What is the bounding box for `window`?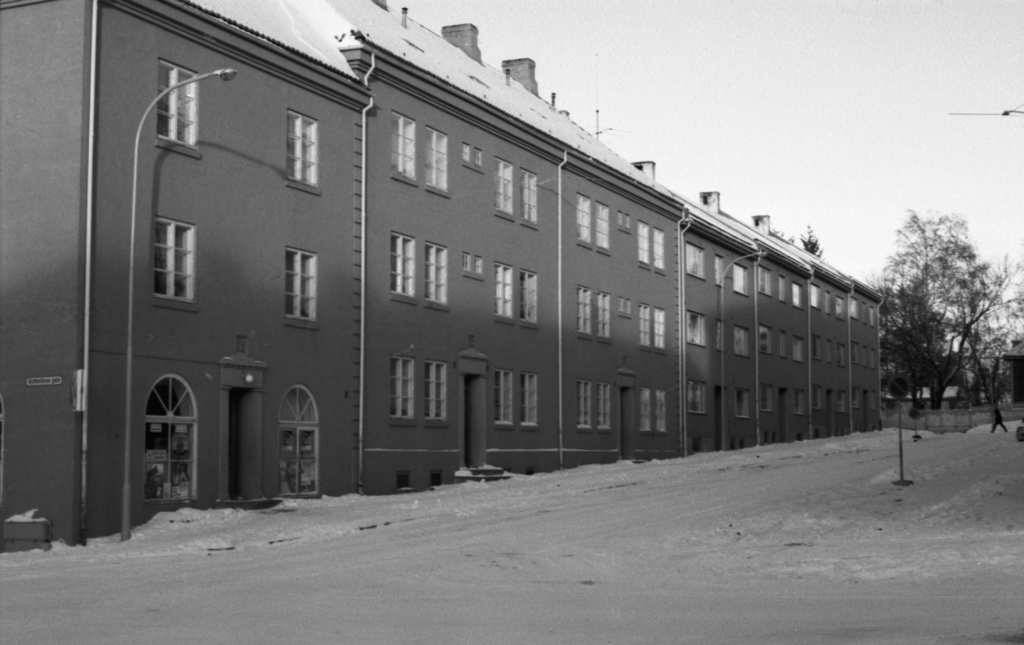
pyautogui.locateOnScreen(780, 331, 789, 356).
